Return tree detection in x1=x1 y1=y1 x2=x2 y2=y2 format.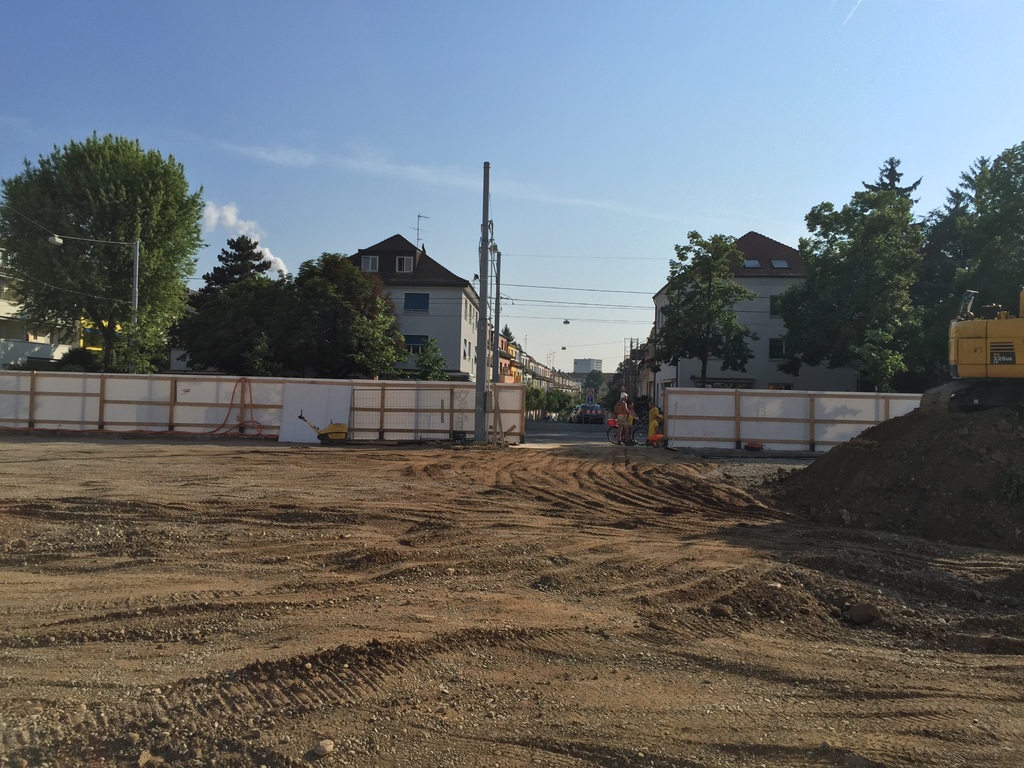
x1=264 y1=273 x2=406 y2=378.
